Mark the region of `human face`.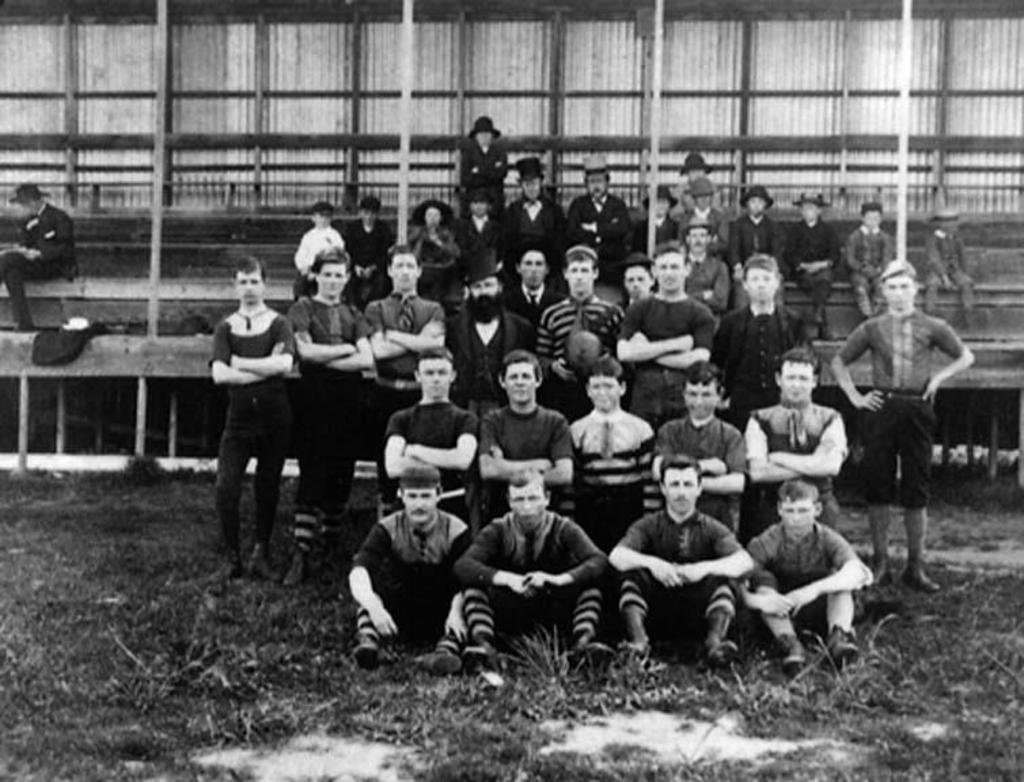
Region: (x1=478, y1=128, x2=501, y2=151).
